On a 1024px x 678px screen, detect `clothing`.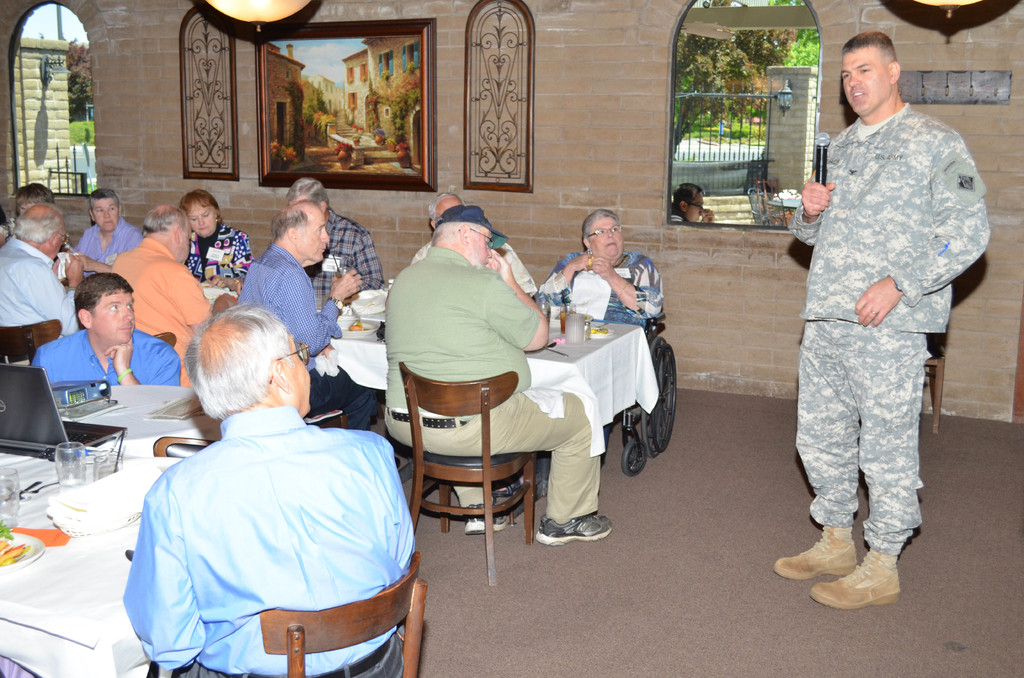
<bbox>788, 108, 984, 560</bbox>.
